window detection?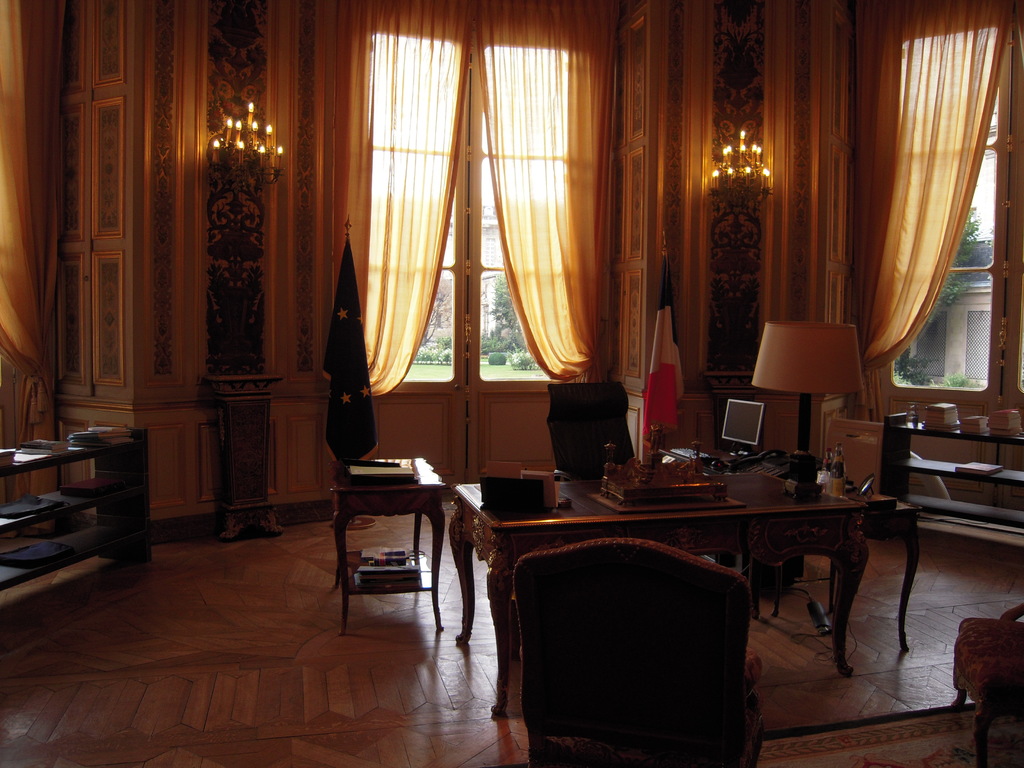
<bbox>366, 13, 604, 387</bbox>
